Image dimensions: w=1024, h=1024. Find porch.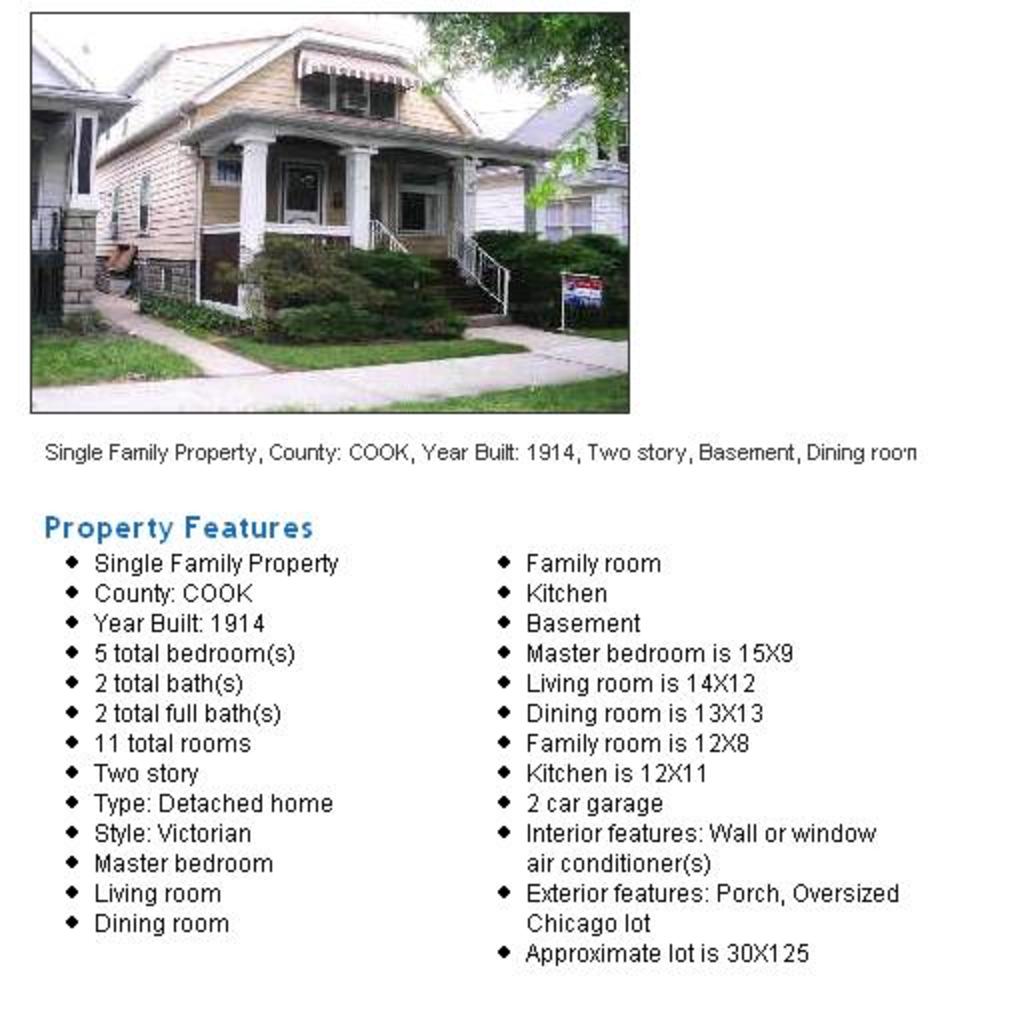
198, 218, 510, 322.
